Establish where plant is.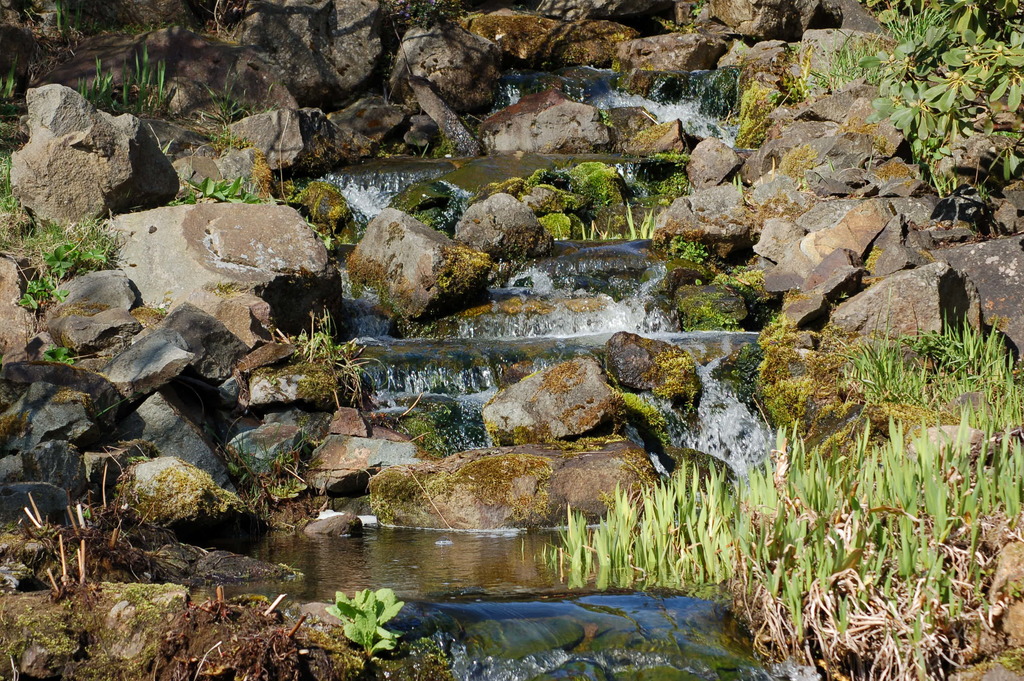
Established at l=49, t=0, r=67, b=36.
